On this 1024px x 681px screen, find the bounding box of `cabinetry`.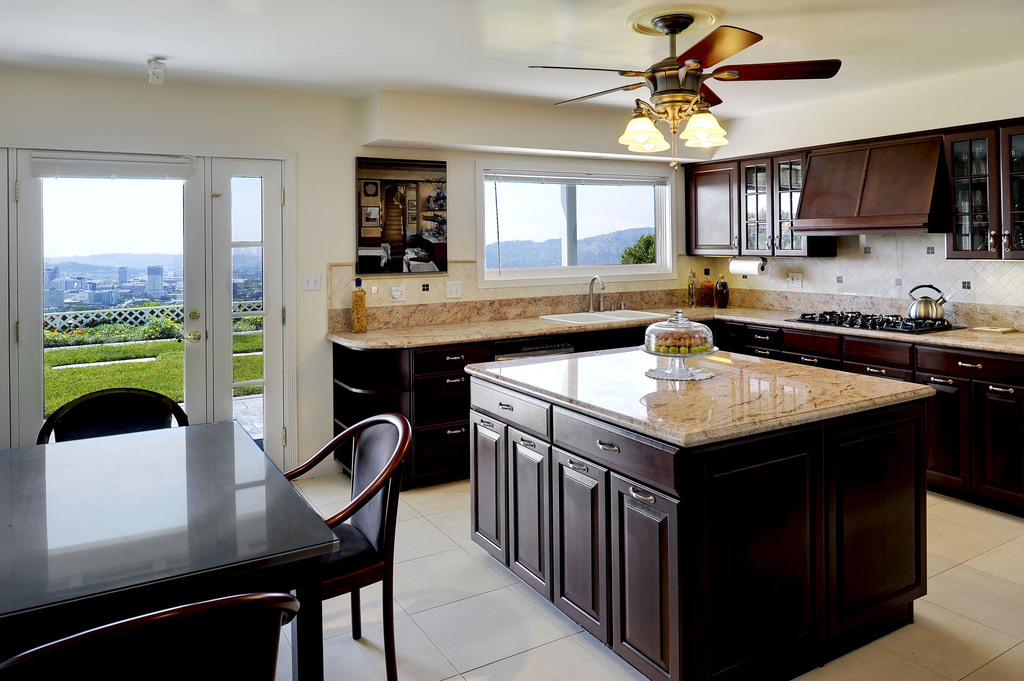
Bounding box: 839, 337, 911, 367.
